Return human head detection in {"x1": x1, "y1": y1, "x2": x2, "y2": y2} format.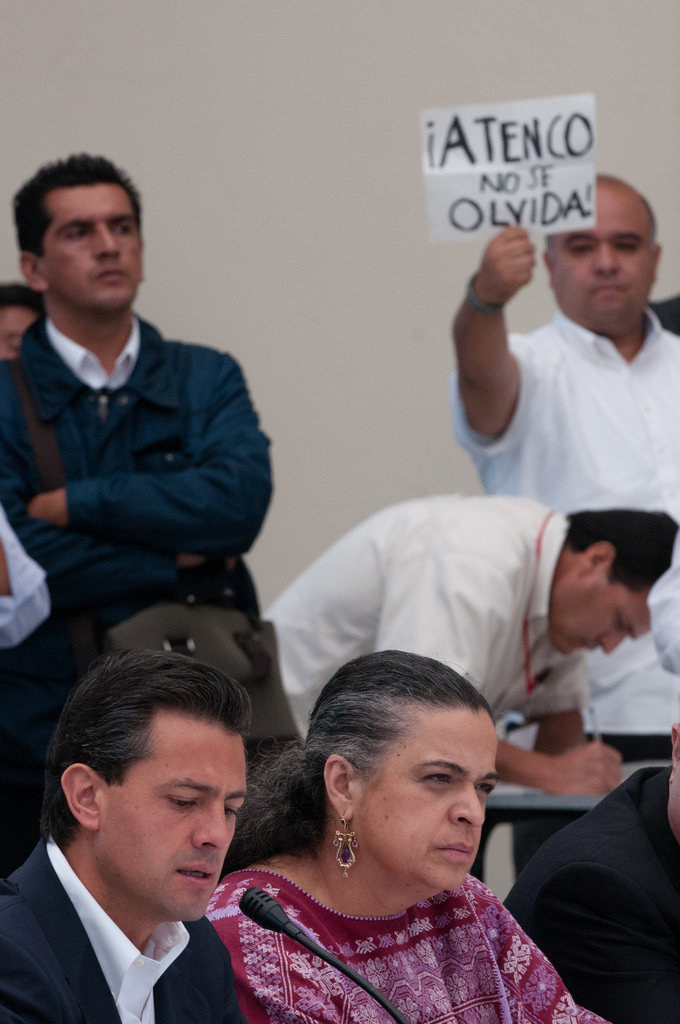
{"x1": 305, "y1": 649, "x2": 498, "y2": 879}.
